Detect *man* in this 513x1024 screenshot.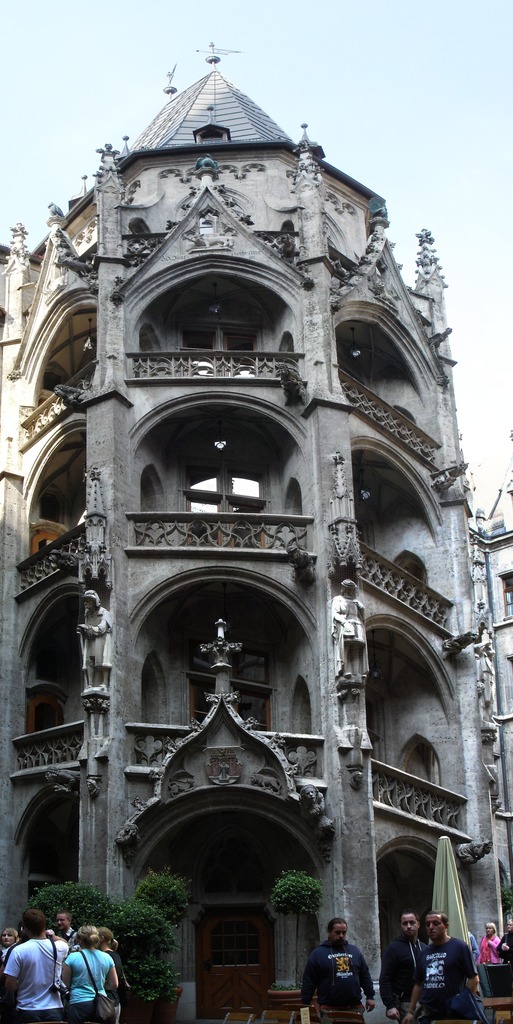
Detection: 409/909/482/1023.
